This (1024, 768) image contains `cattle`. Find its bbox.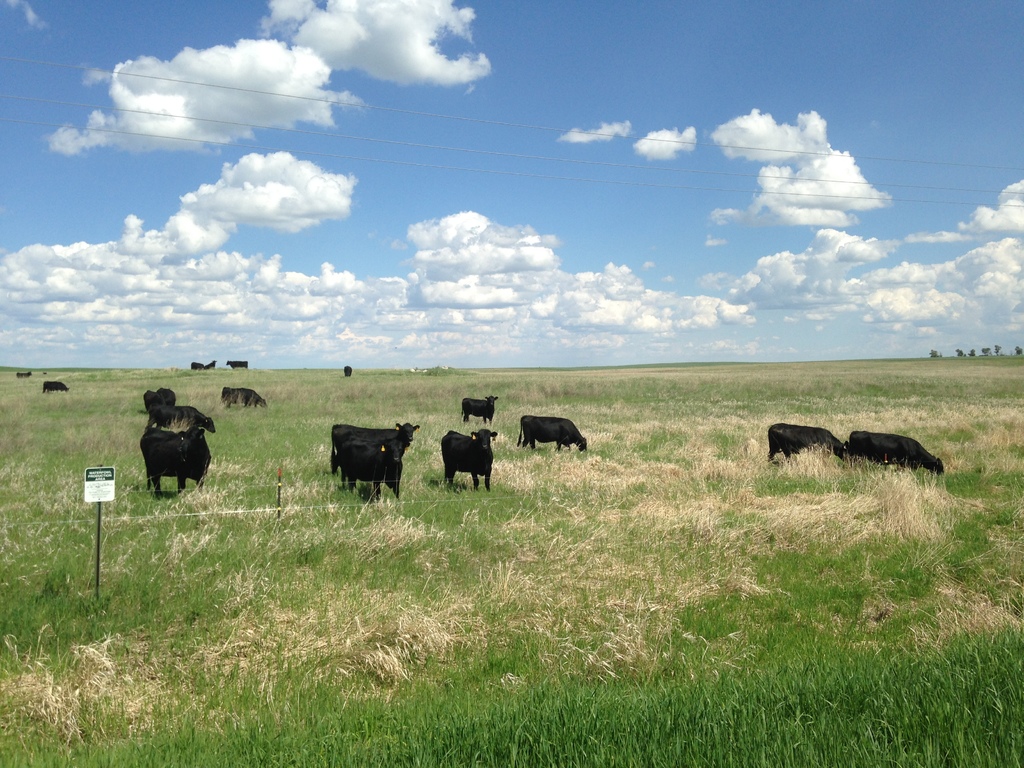
pyautogui.locateOnScreen(139, 425, 213, 499).
